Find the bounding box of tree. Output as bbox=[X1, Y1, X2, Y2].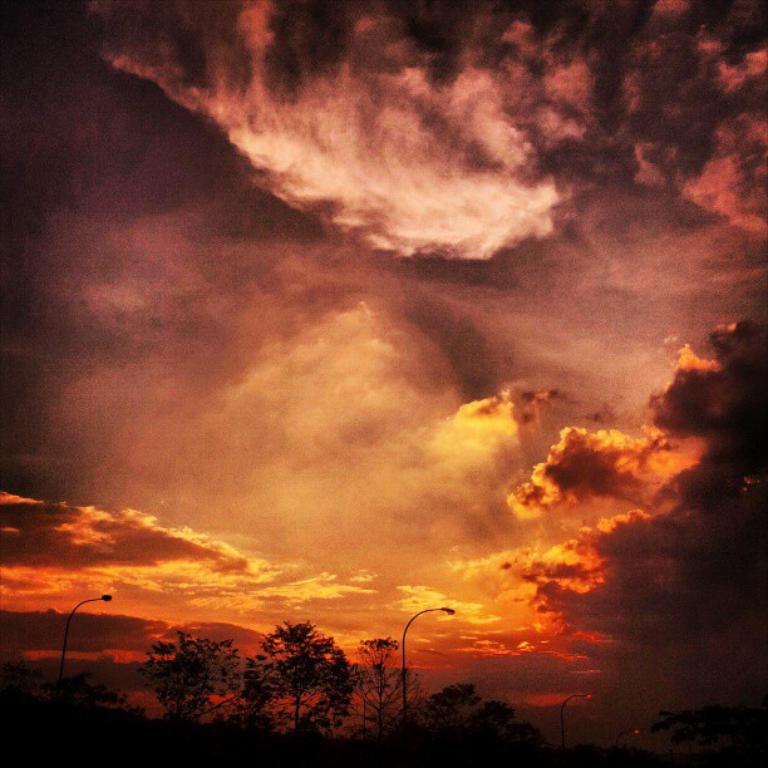
bbox=[418, 693, 538, 767].
